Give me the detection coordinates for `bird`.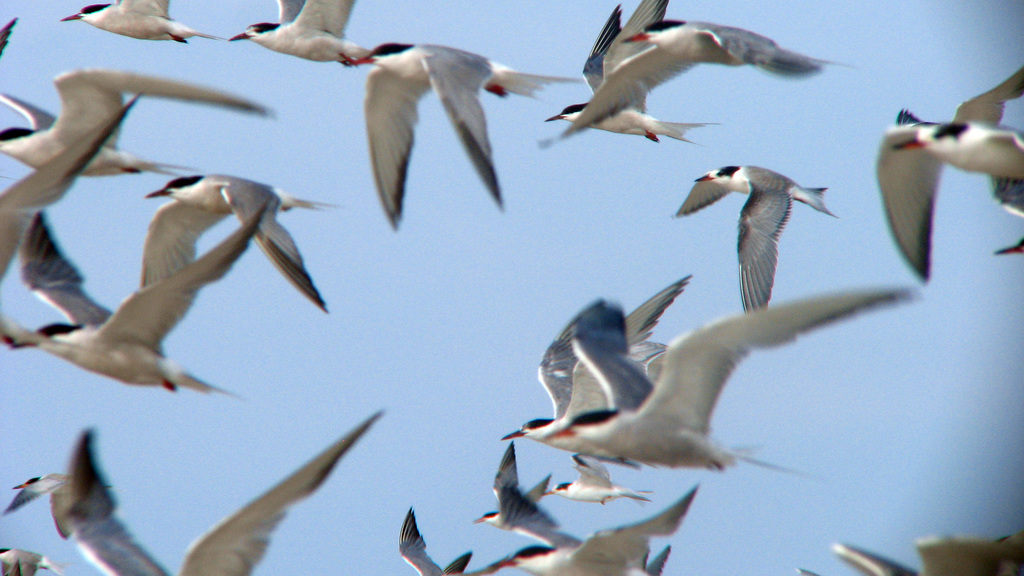
Rect(0, 14, 11, 62).
